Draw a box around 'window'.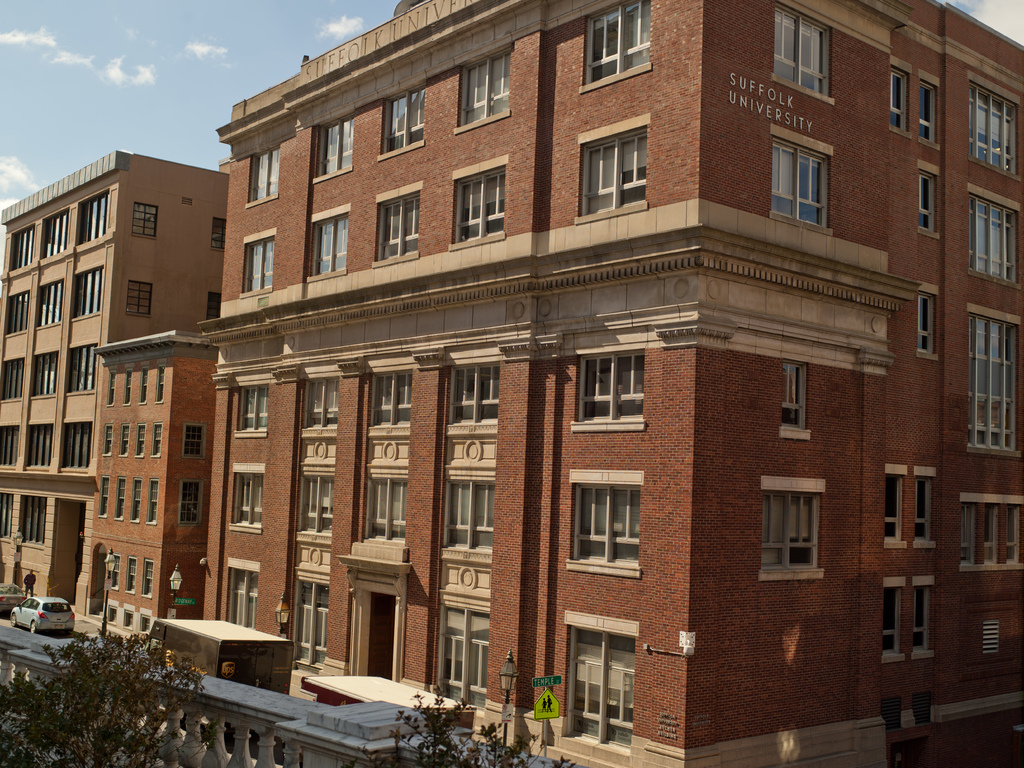
[776, 361, 813, 439].
